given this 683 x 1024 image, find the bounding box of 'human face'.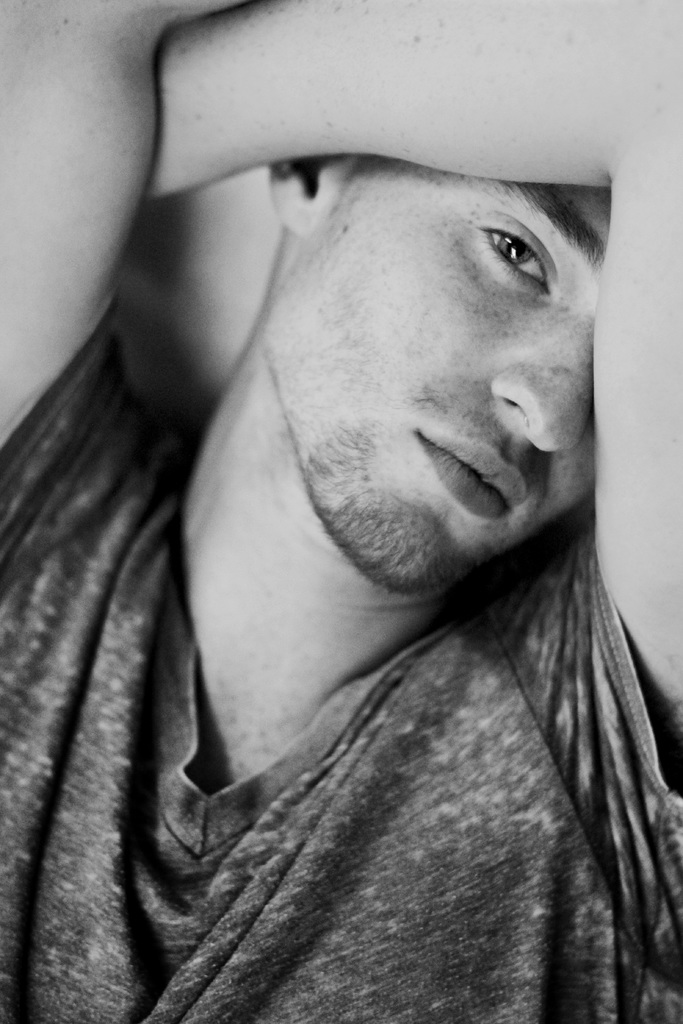
[265,150,607,587].
